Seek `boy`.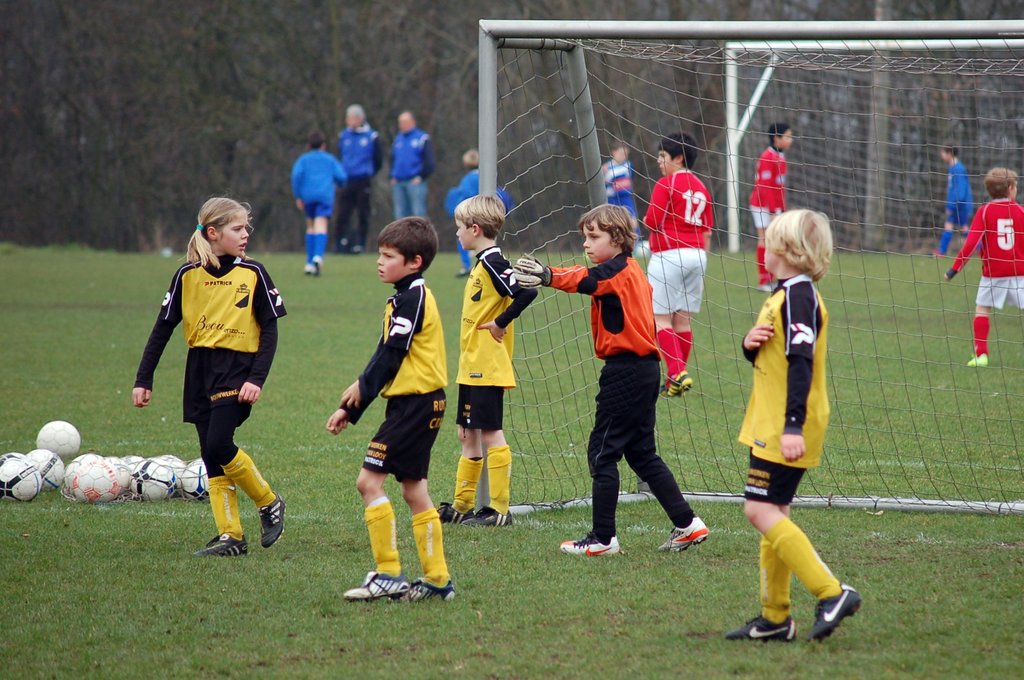
bbox=[509, 198, 715, 558].
